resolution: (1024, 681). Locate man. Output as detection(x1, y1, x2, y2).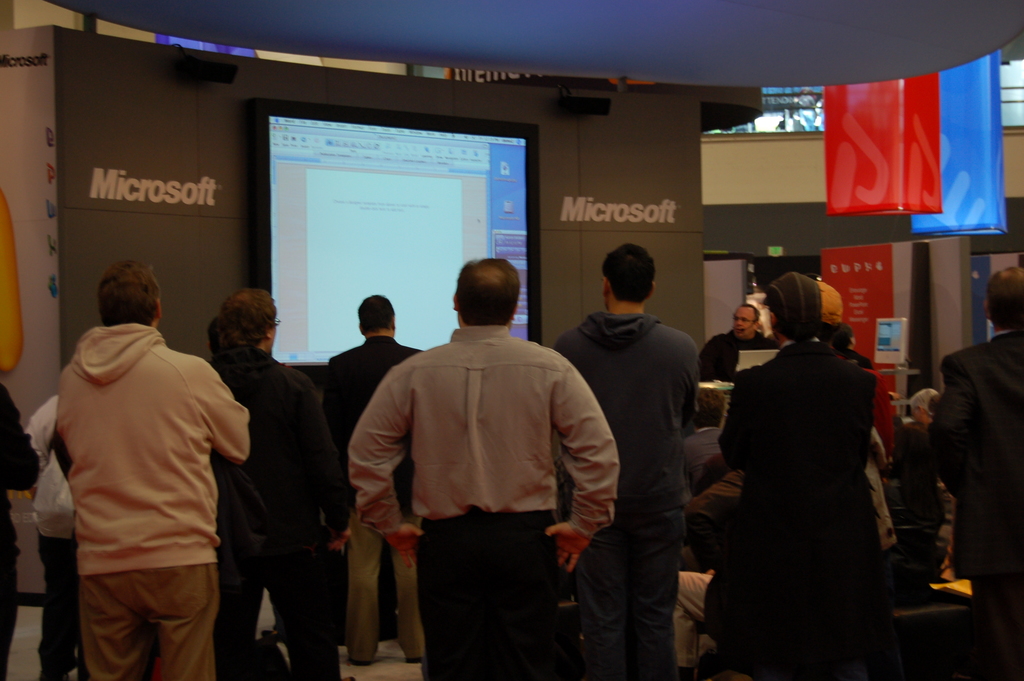
detection(907, 382, 948, 429).
